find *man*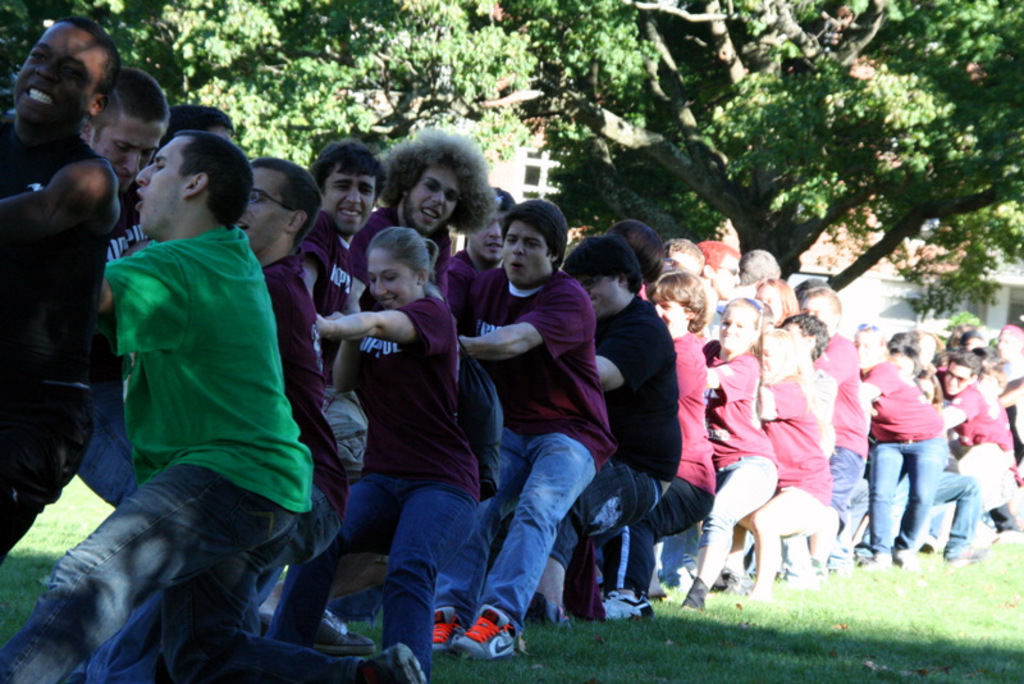
[left=291, top=142, right=371, bottom=653]
